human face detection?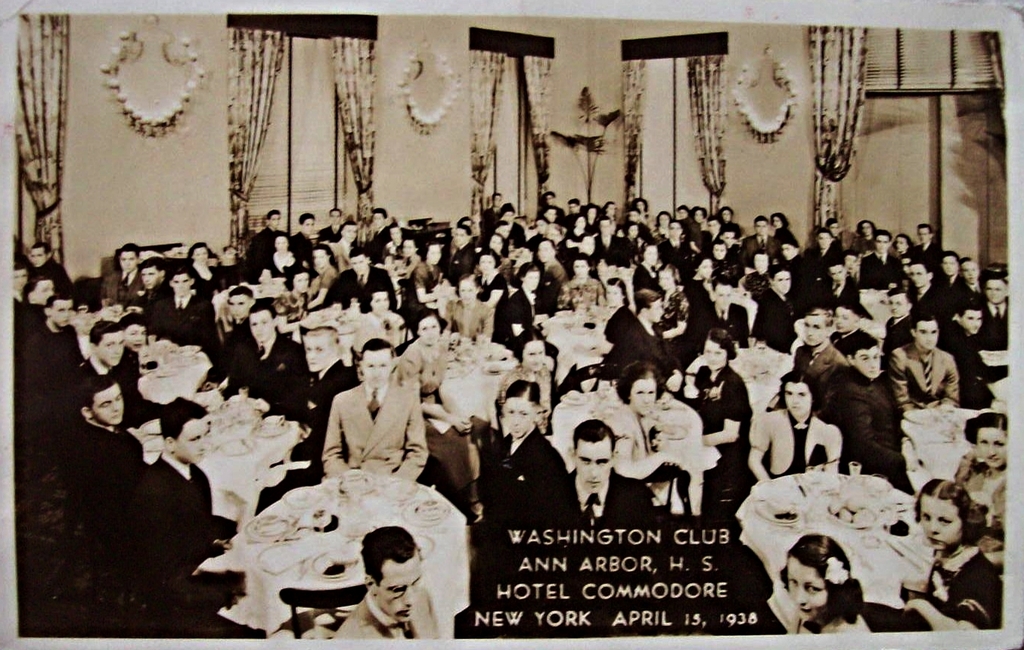
pyautogui.locateOnScreen(420, 317, 442, 346)
